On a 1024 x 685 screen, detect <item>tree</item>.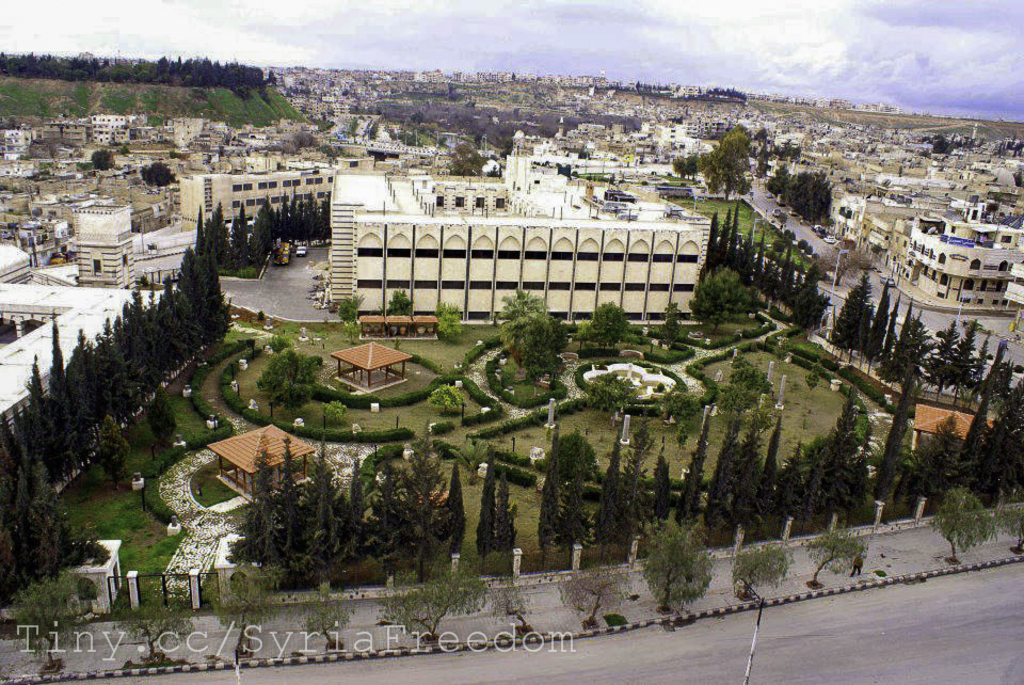
138 161 174 186.
